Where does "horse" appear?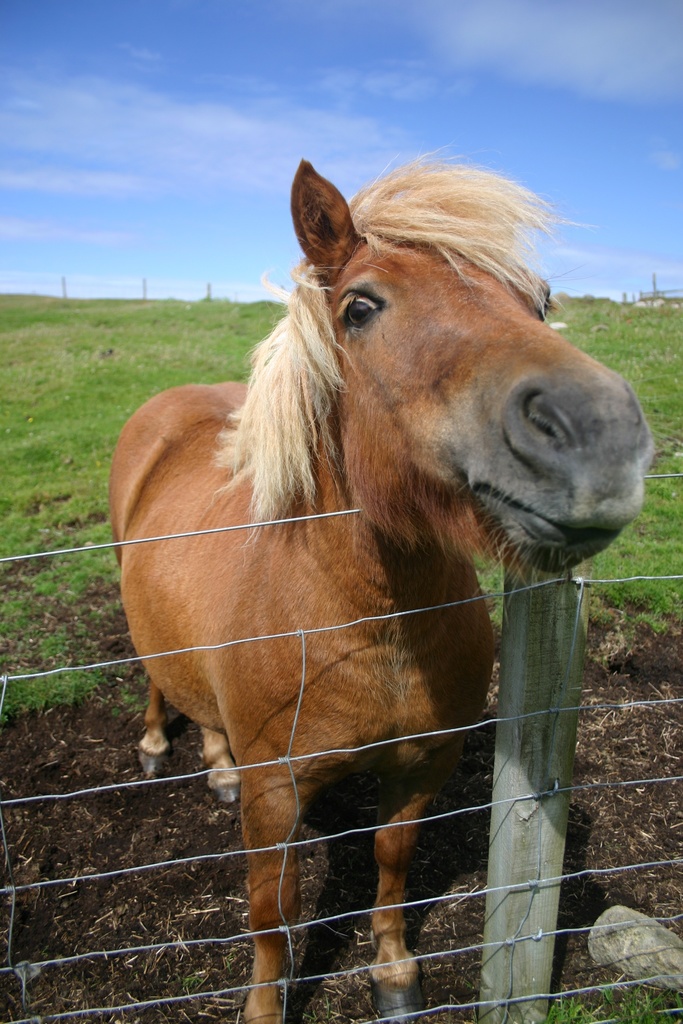
Appears at select_region(106, 144, 654, 1023).
